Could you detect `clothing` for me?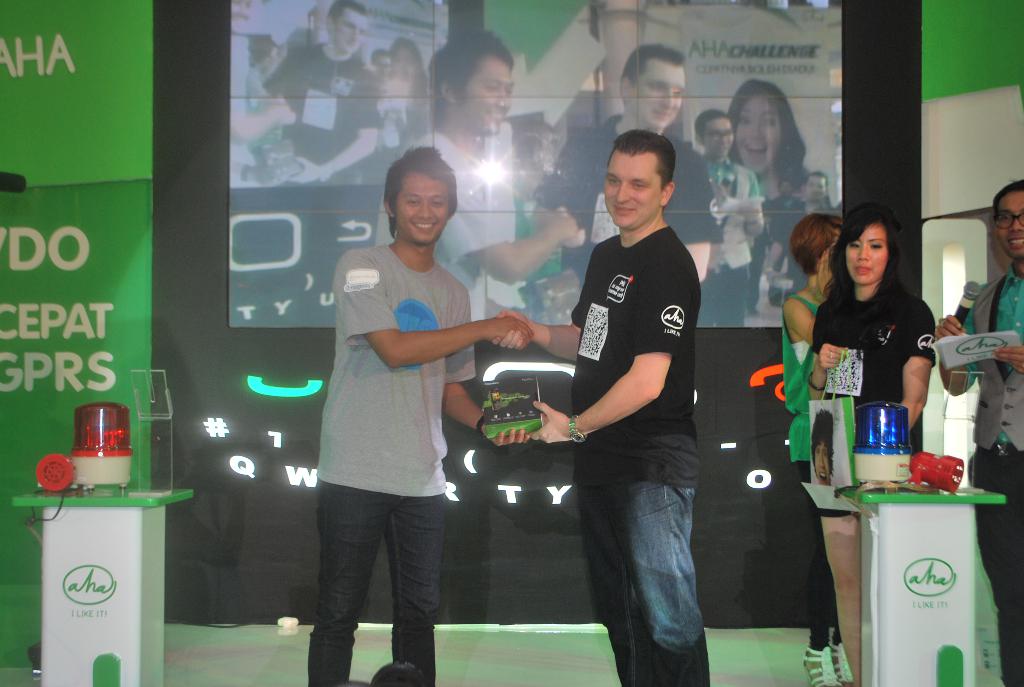
Detection result: detection(308, 243, 477, 686).
